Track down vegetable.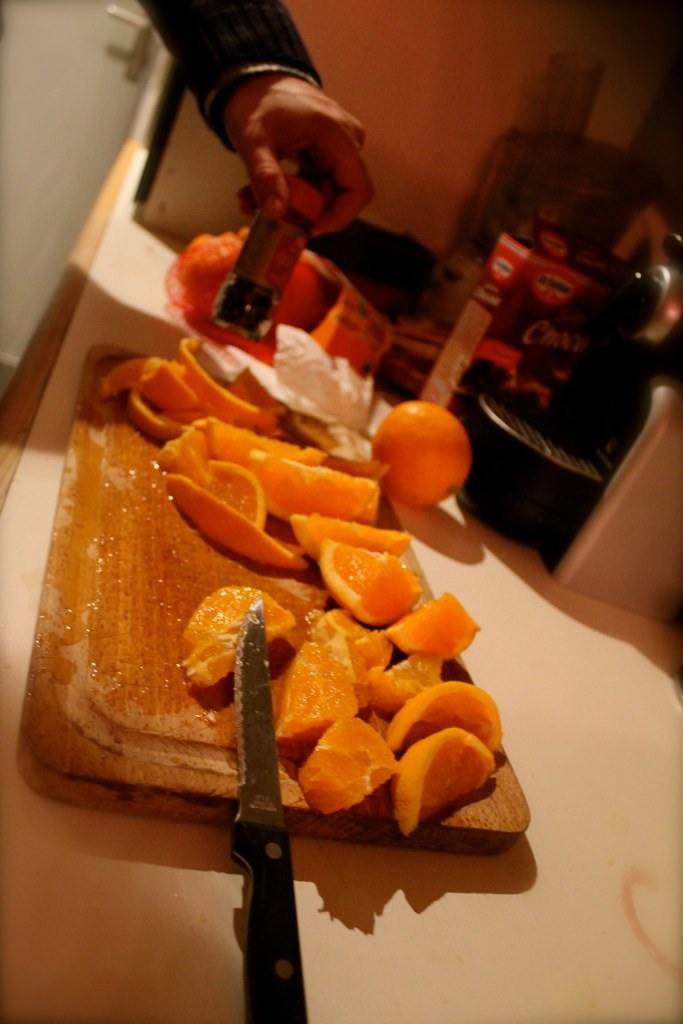
Tracked to {"left": 368, "top": 395, "right": 475, "bottom": 522}.
